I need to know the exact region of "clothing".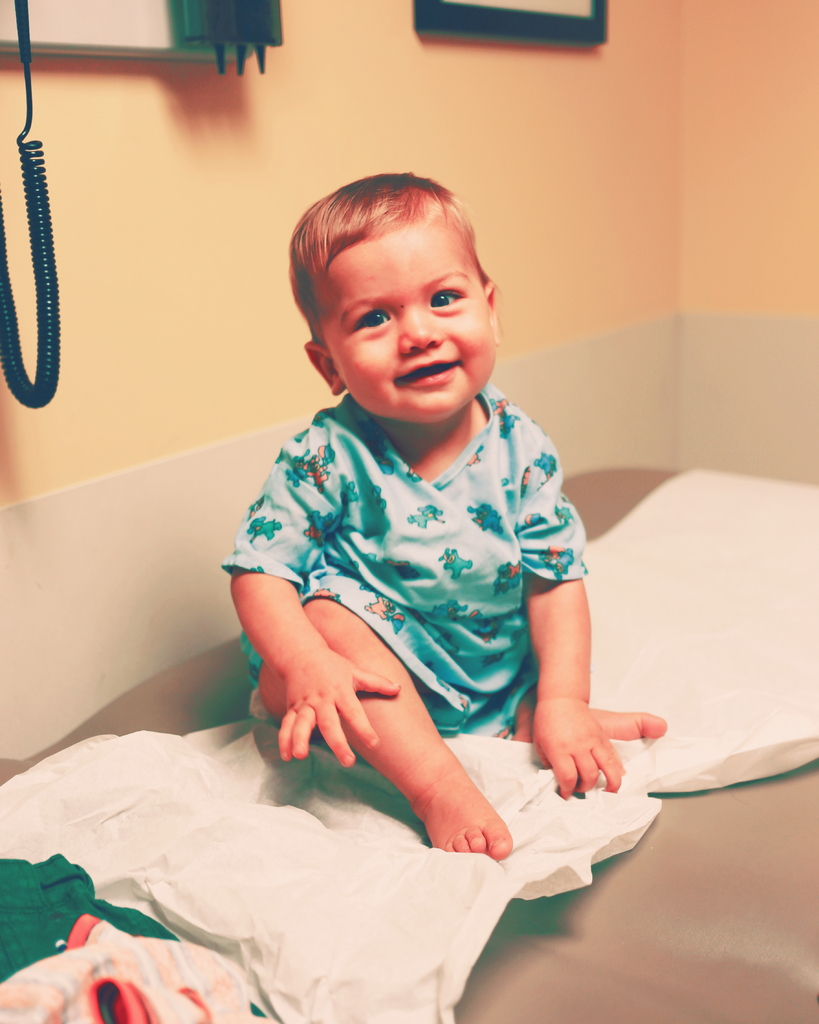
Region: 232 365 605 796.
